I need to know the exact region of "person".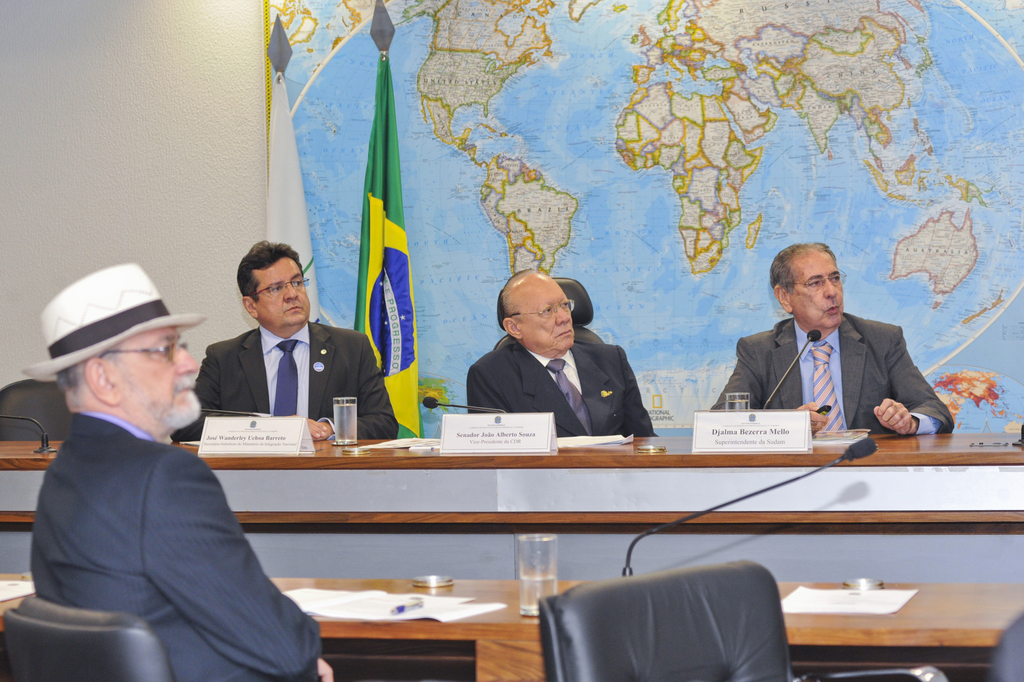
Region: locate(468, 266, 659, 449).
